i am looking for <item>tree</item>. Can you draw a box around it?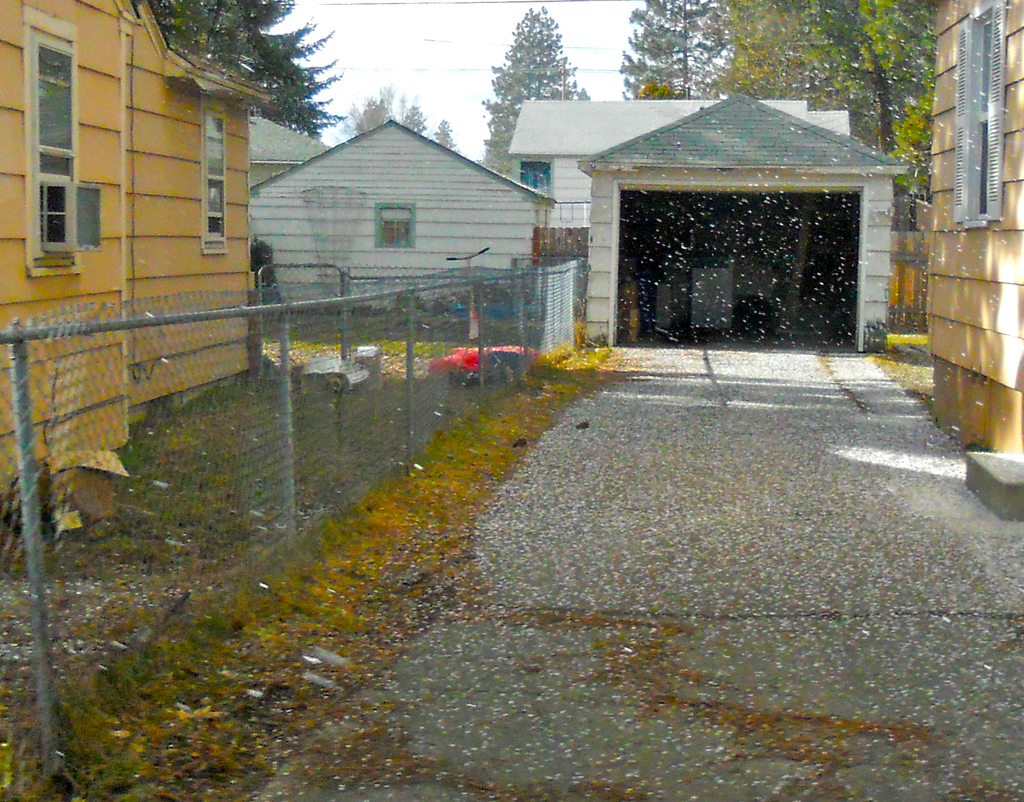
Sure, the bounding box is pyautogui.locateOnScreen(400, 106, 424, 135).
